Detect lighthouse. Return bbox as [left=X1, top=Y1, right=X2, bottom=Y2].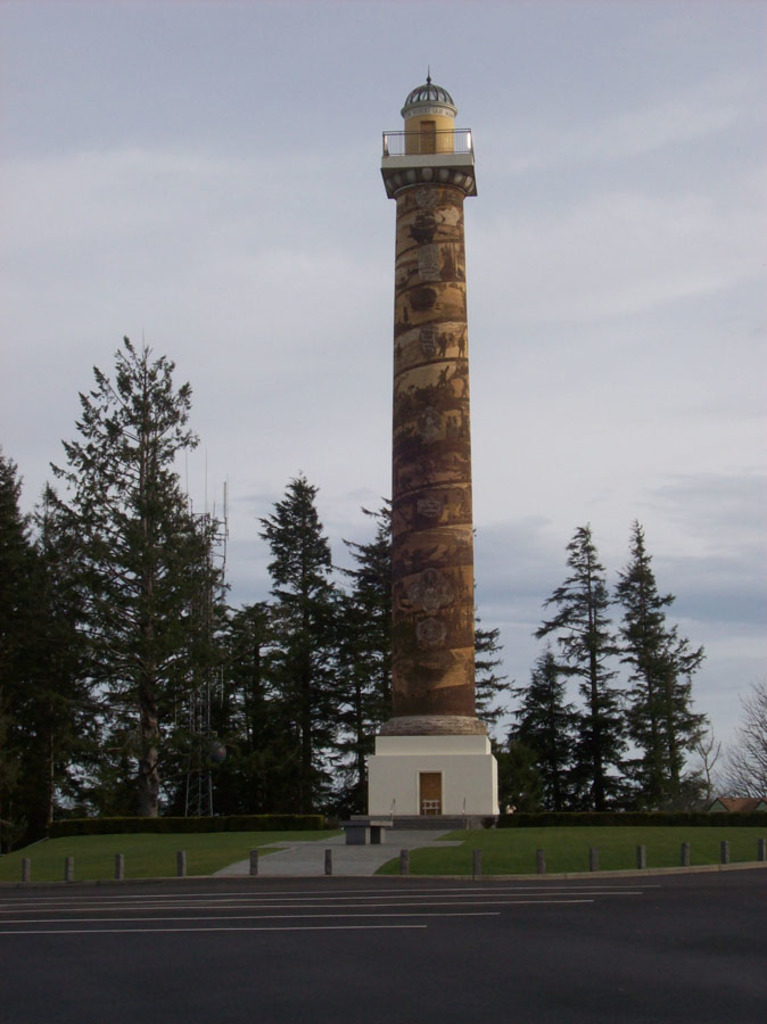
[left=338, top=63, right=520, bottom=791].
